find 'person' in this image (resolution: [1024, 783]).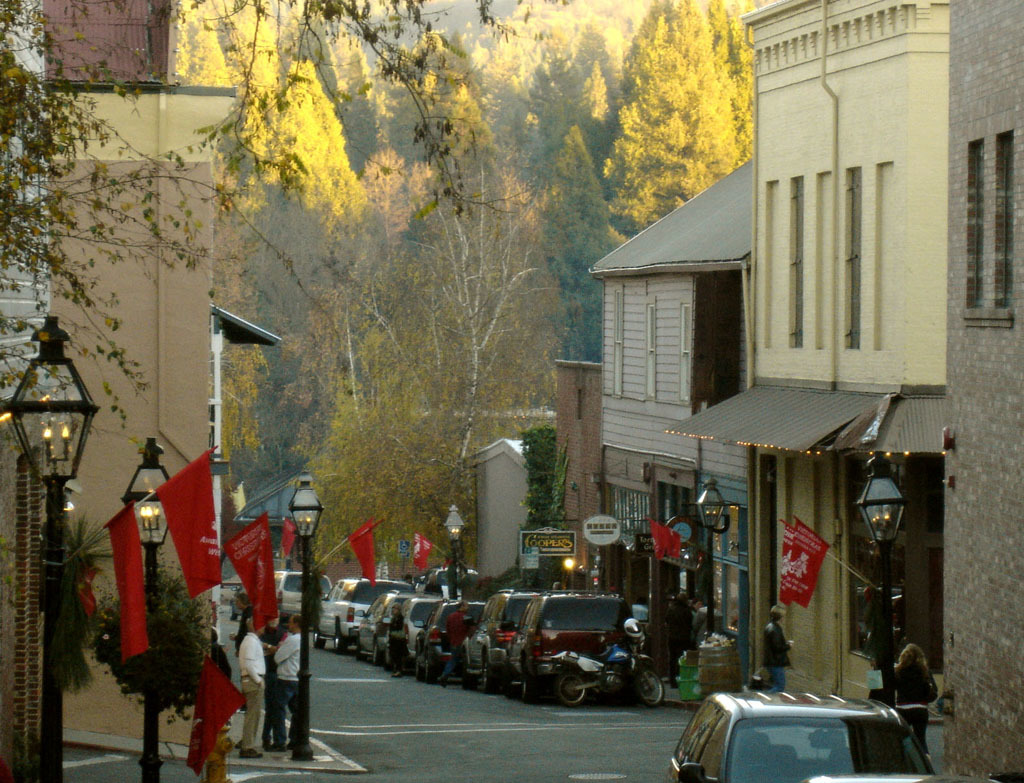
<box>391,604,407,678</box>.
